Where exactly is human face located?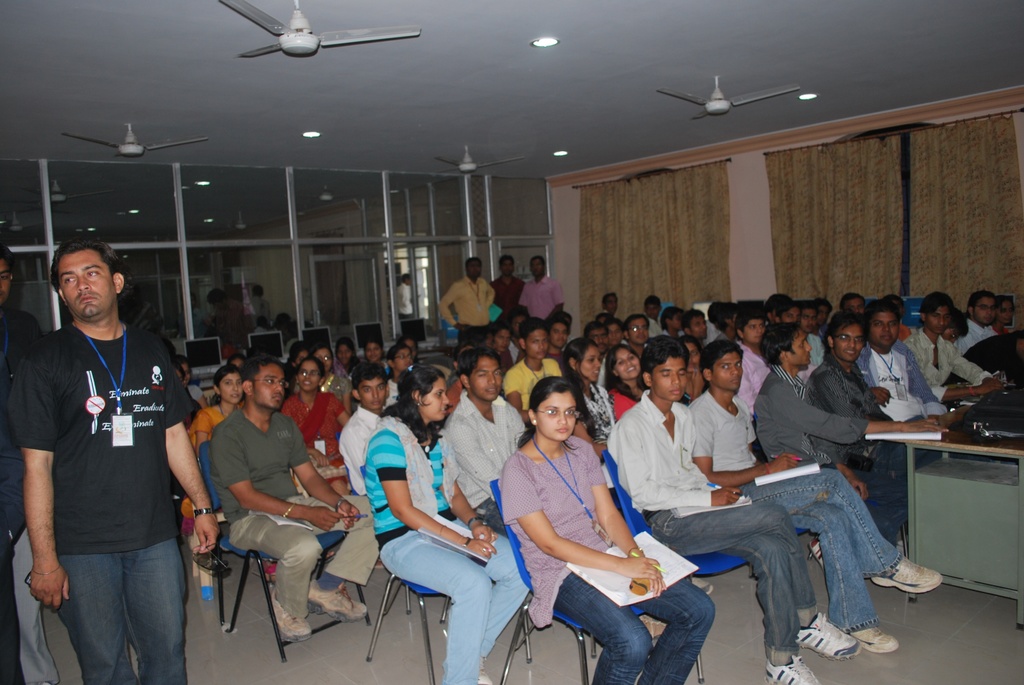
Its bounding box is box=[716, 356, 742, 392].
